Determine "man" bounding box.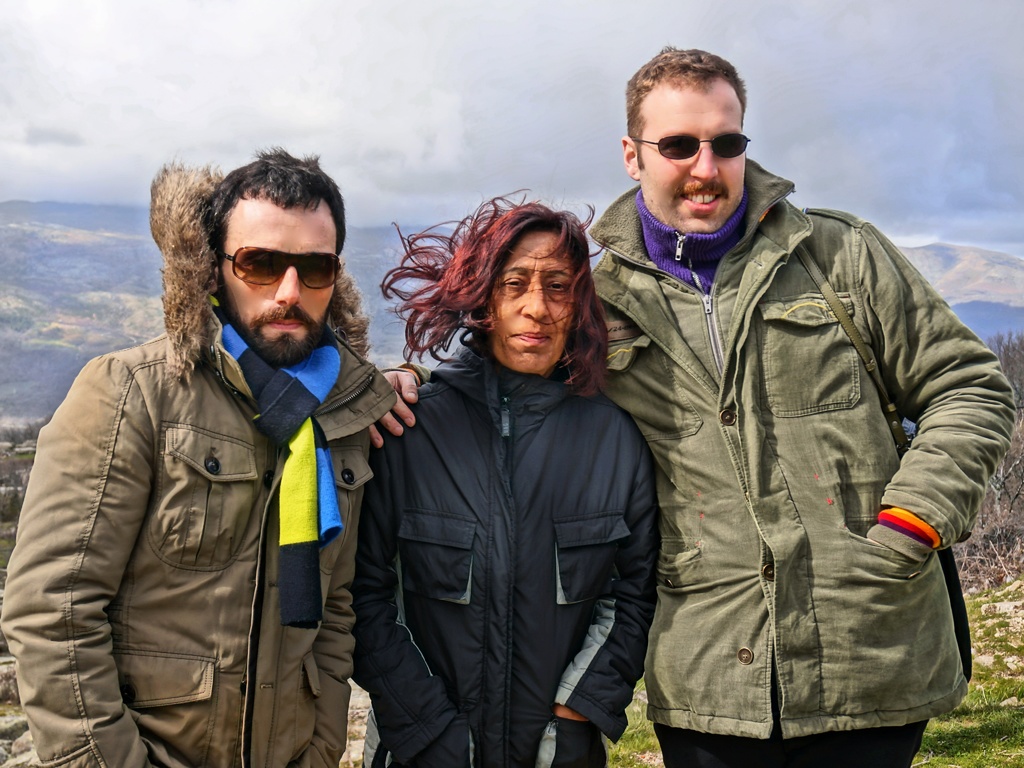
Determined: 29:155:390:755.
